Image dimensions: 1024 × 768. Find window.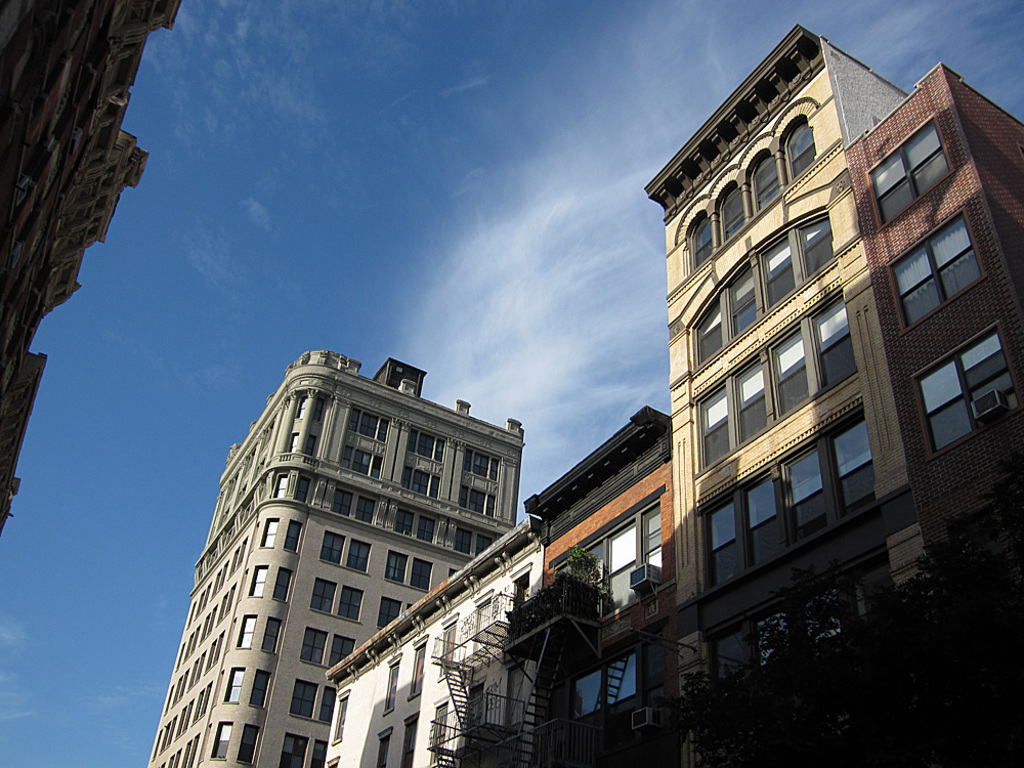
<bbox>431, 474, 445, 501</bbox>.
